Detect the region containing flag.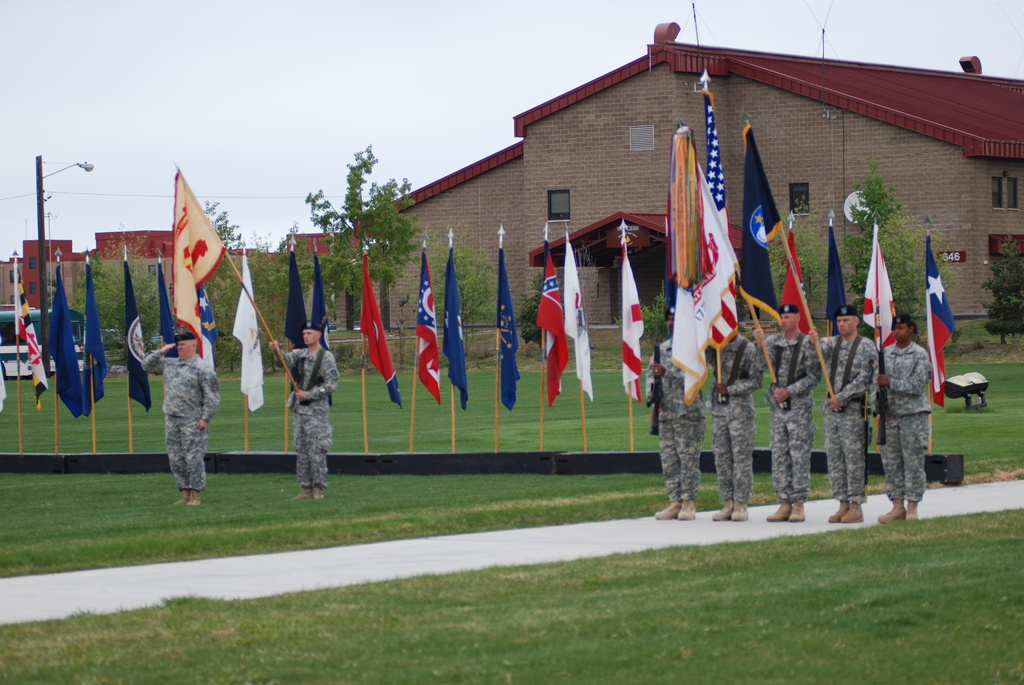
pyautogui.locateOnScreen(283, 249, 310, 351).
